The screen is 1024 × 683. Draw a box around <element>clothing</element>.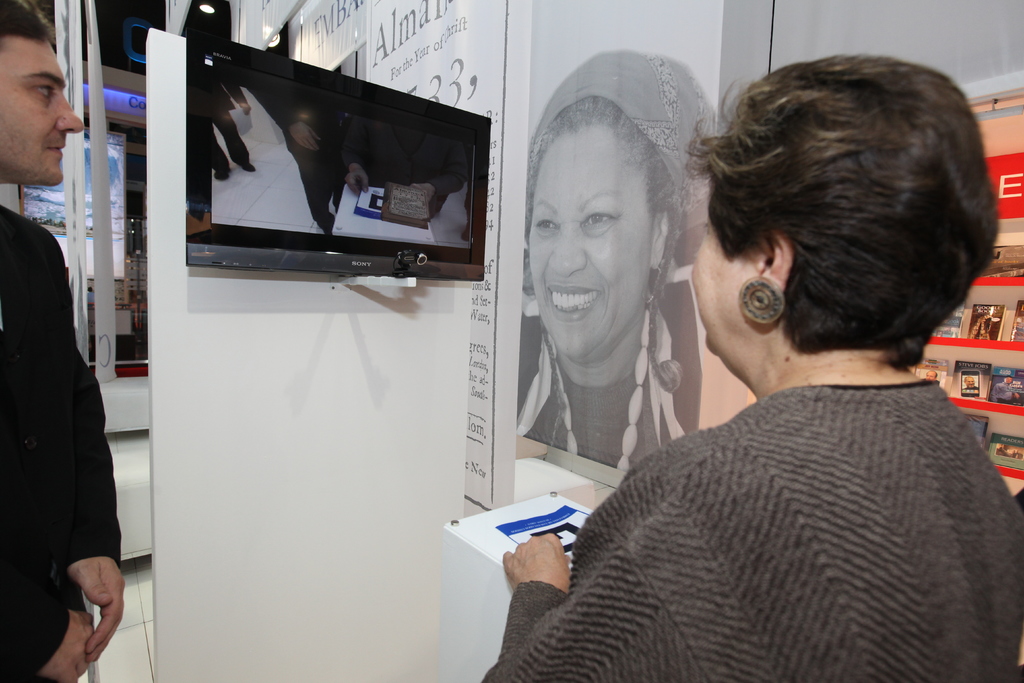
x1=515 y1=279 x2=702 y2=466.
